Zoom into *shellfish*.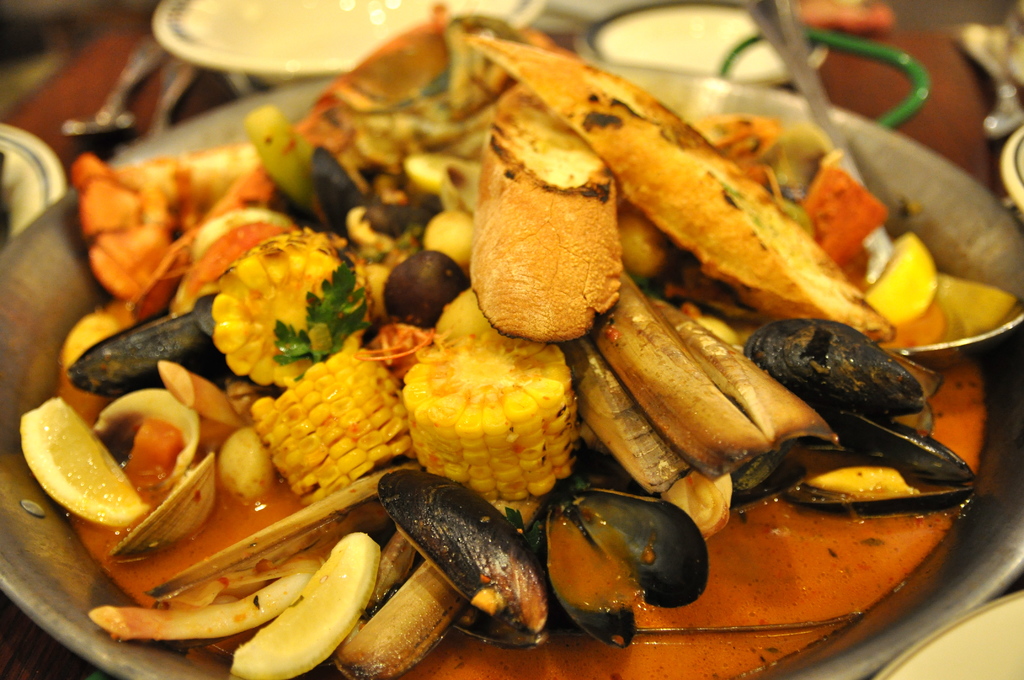
Zoom target: (left=79, top=382, right=211, bottom=565).
